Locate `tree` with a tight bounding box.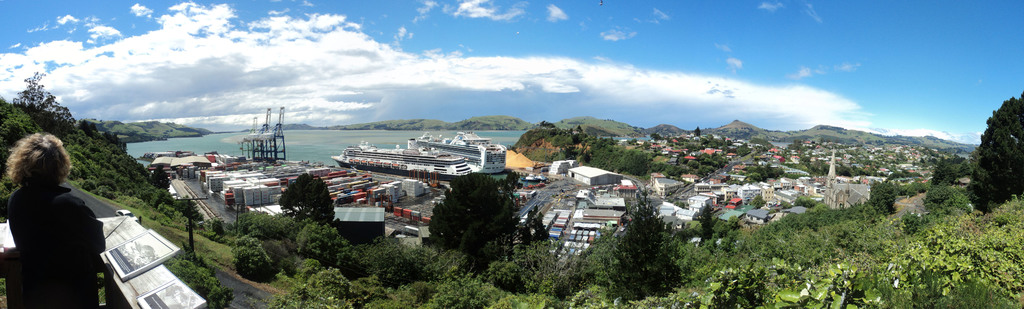
bbox(499, 246, 579, 290).
